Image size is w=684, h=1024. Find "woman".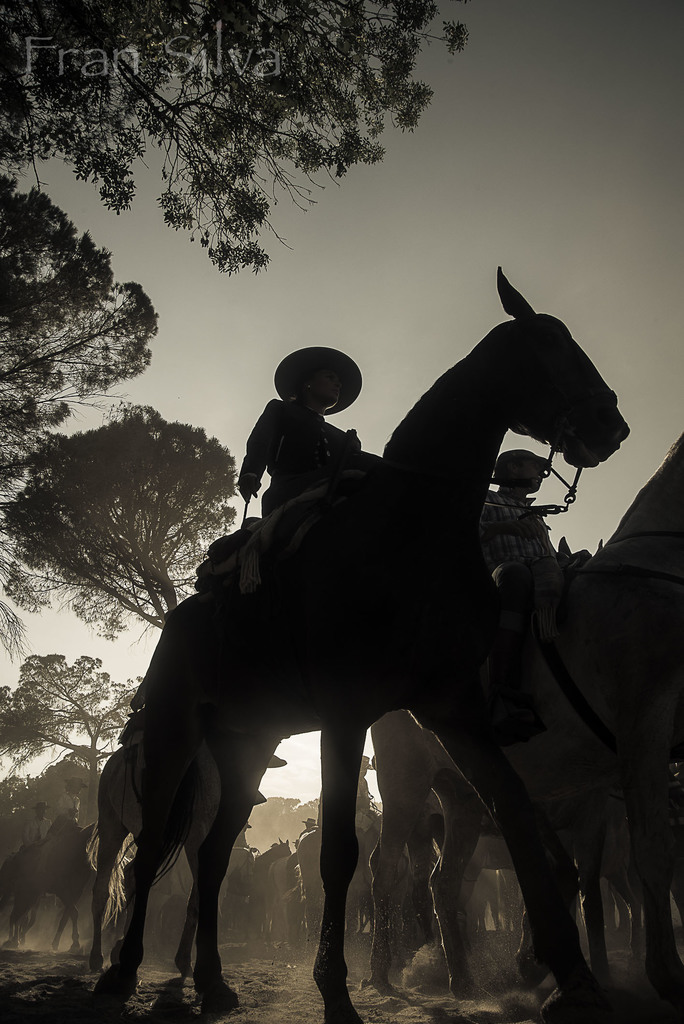
230:363:382:529.
